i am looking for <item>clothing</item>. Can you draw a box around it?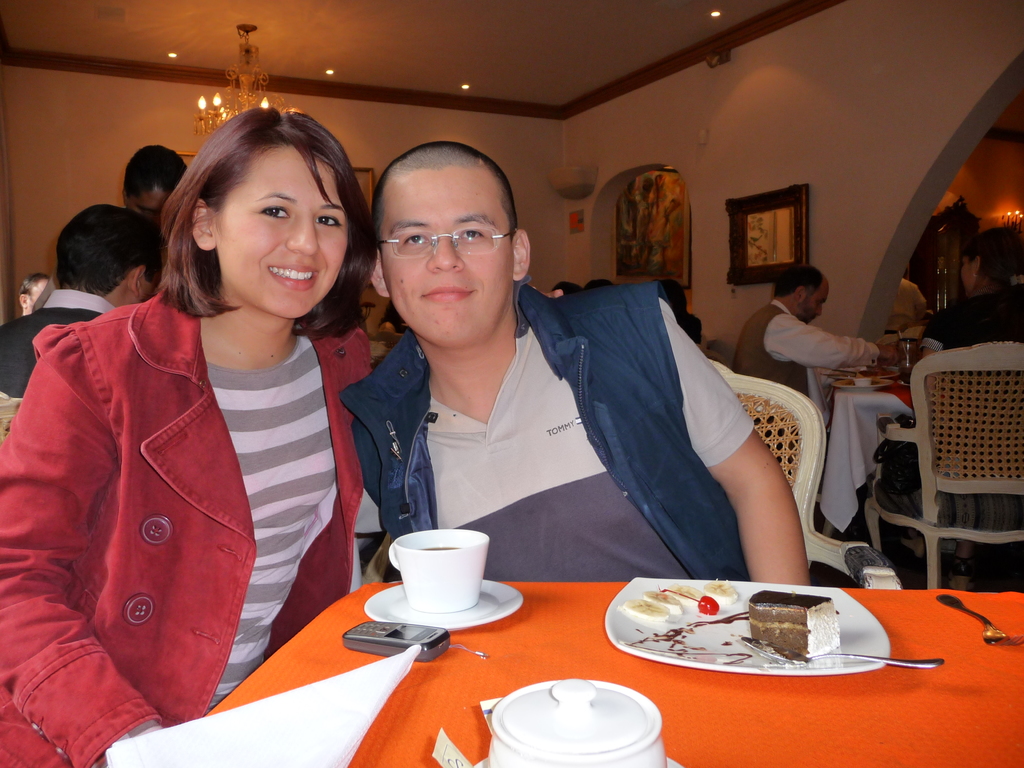
Sure, the bounding box is detection(931, 285, 1023, 344).
